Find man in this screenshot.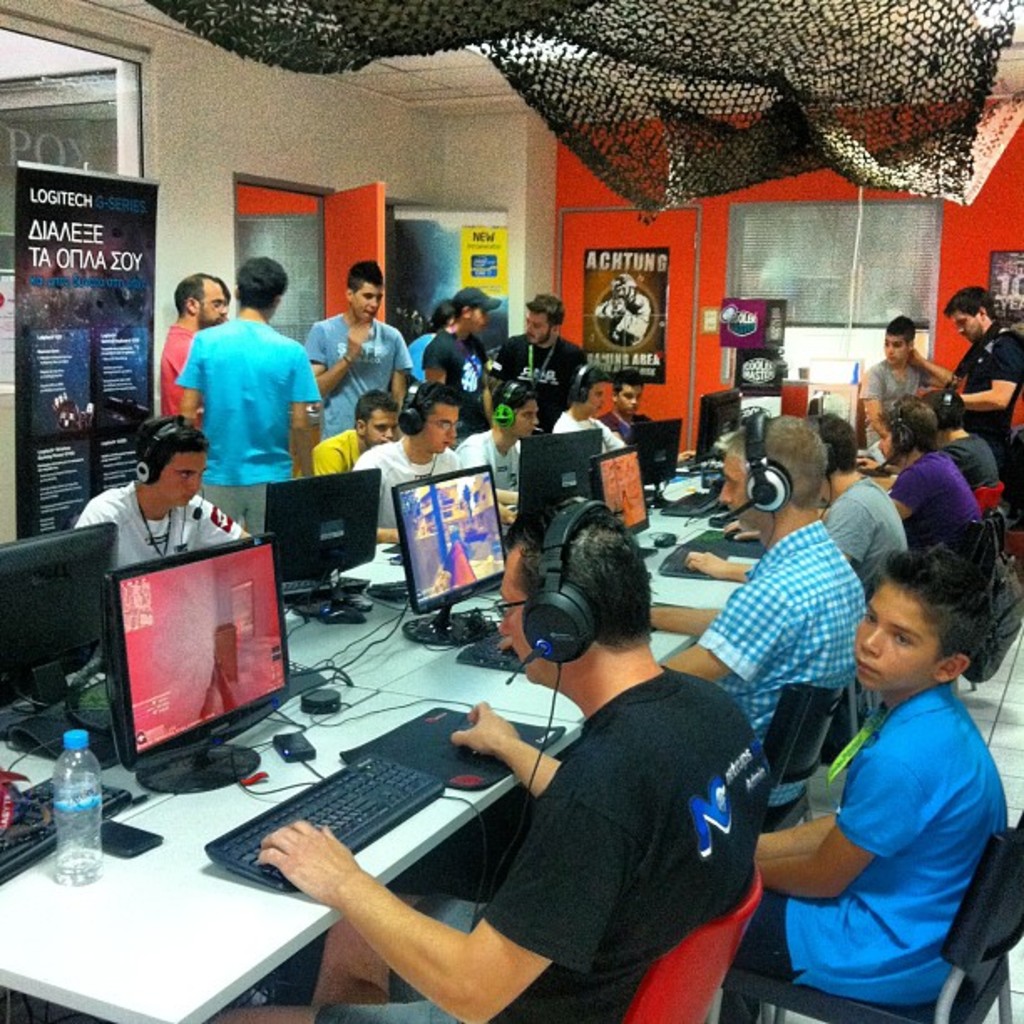
The bounding box for man is Rect(872, 400, 986, 545).
